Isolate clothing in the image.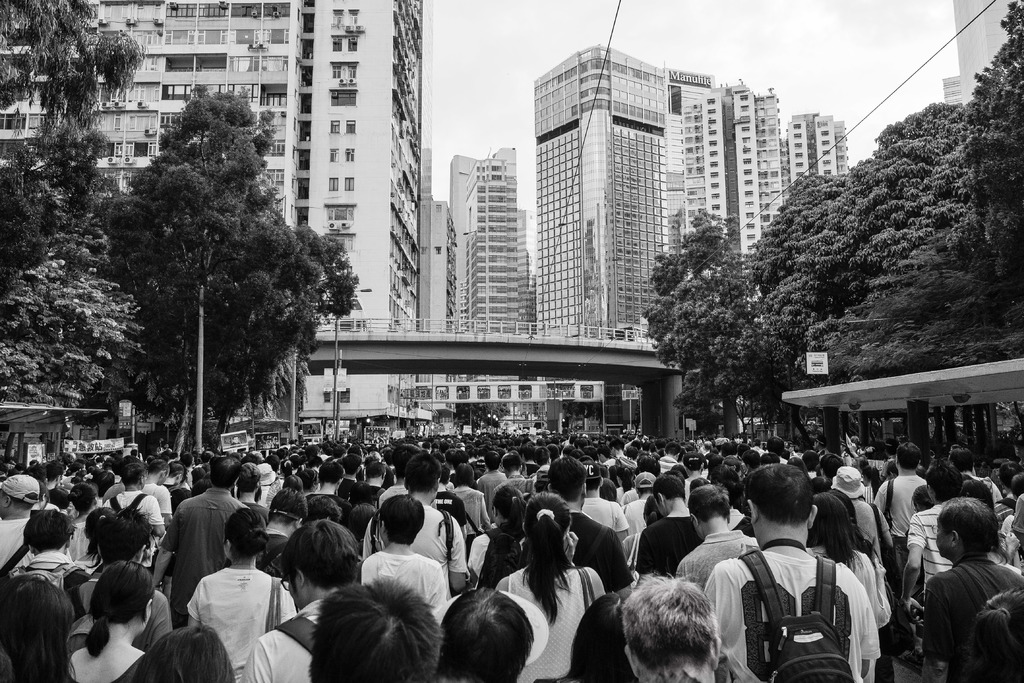
Isolated region: 587 497 620 539.
